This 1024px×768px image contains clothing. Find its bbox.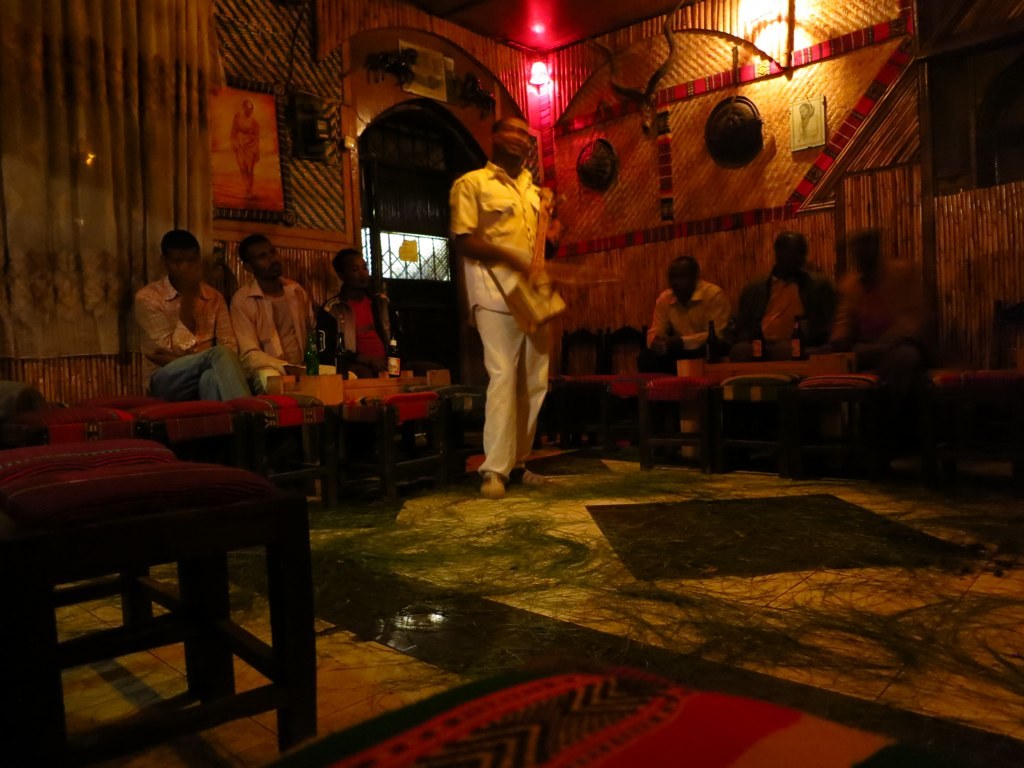
{"left": 324, "top": 280, "right": 406, "bottom": 367}.
